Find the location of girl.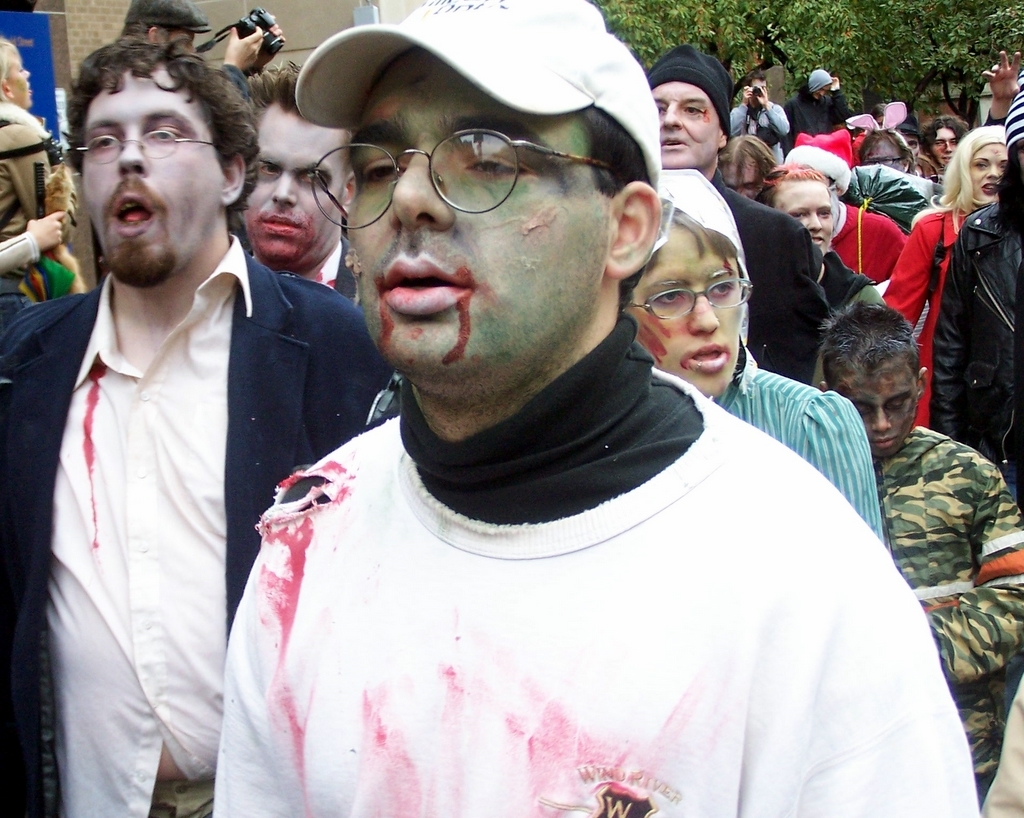
Location: box=[620, 164, 885, 540].
